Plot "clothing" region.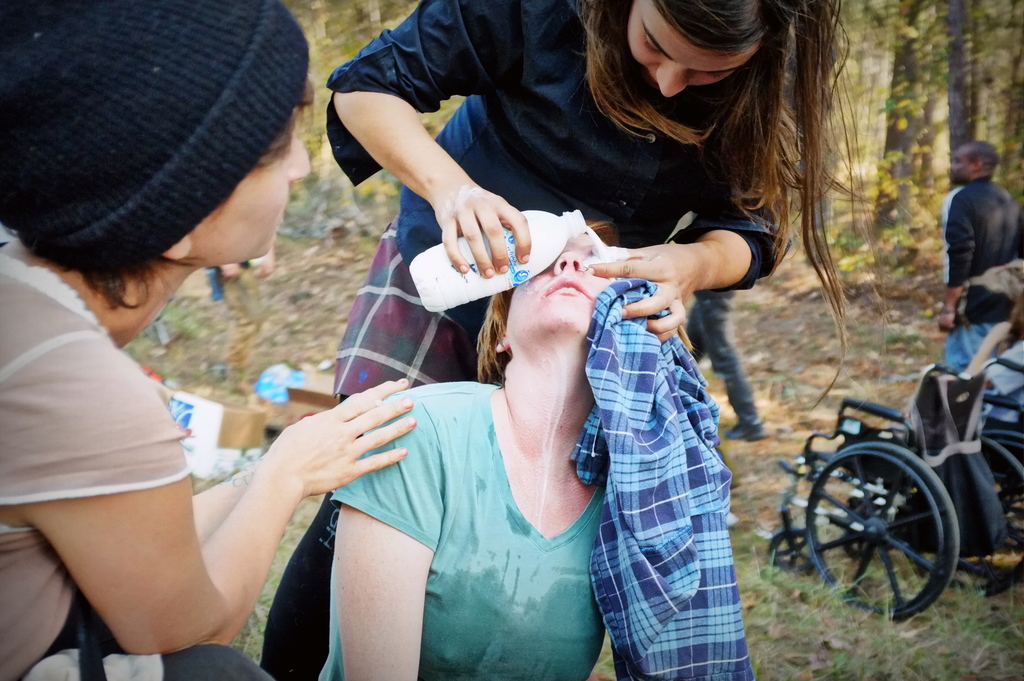
Plotted at [942, 177, 1023, 374].
